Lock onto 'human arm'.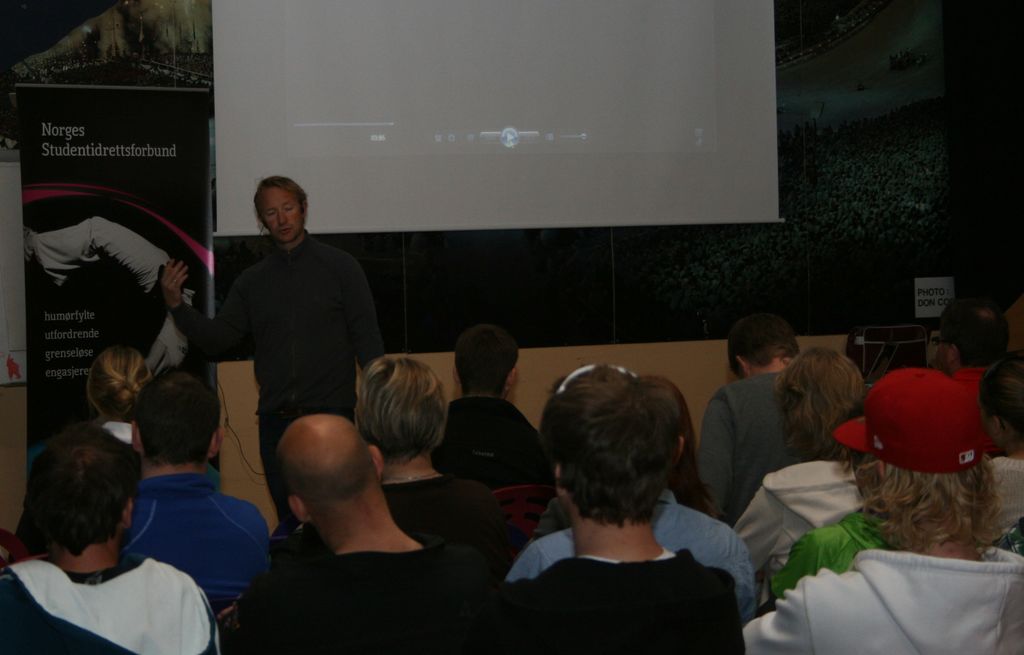
Locked: rect(745, 574, 808, 654).
